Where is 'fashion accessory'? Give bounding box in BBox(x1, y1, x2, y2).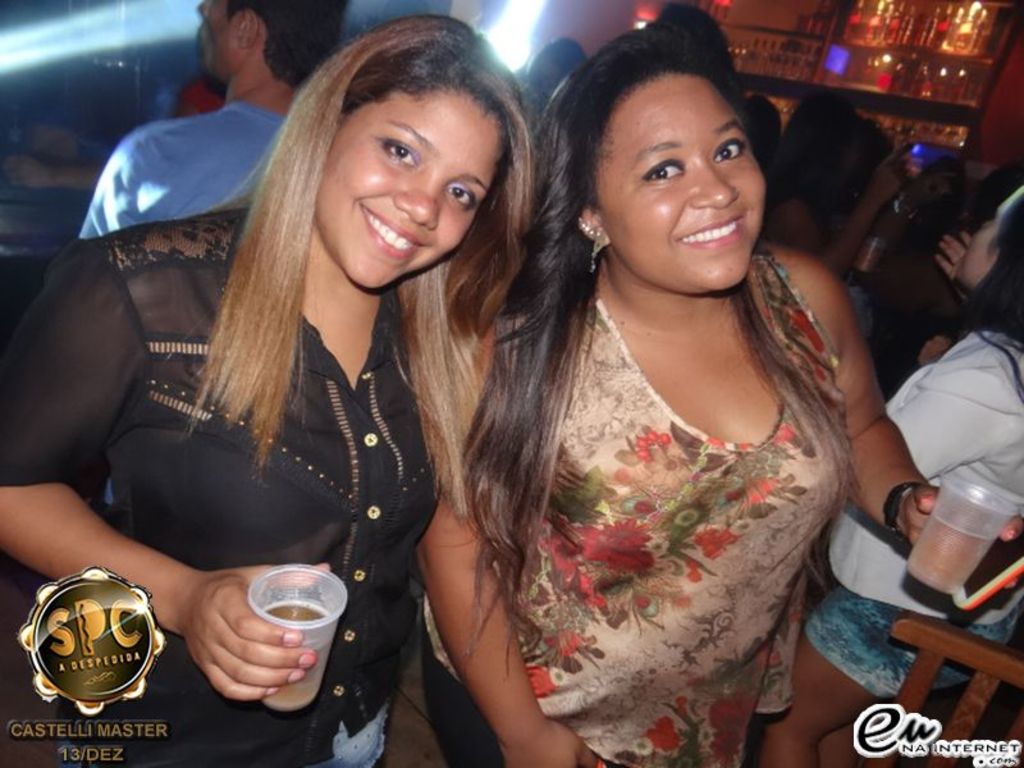
BBox(881, 480, 925, 556).
